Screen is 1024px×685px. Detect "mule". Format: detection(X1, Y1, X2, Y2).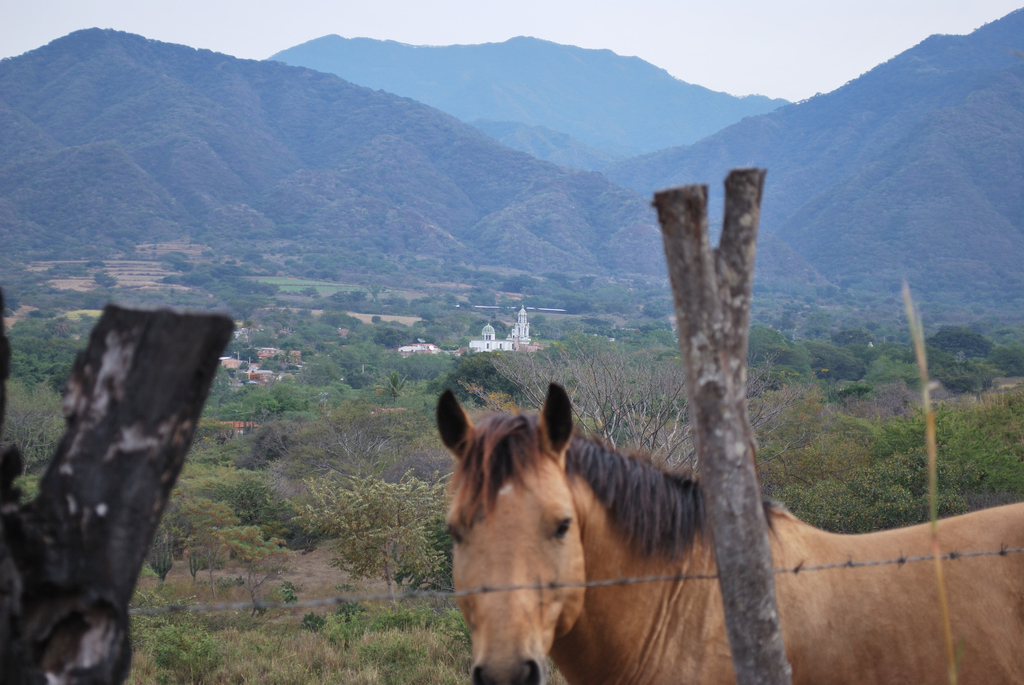
detection(425, 338, 1023, 684).
